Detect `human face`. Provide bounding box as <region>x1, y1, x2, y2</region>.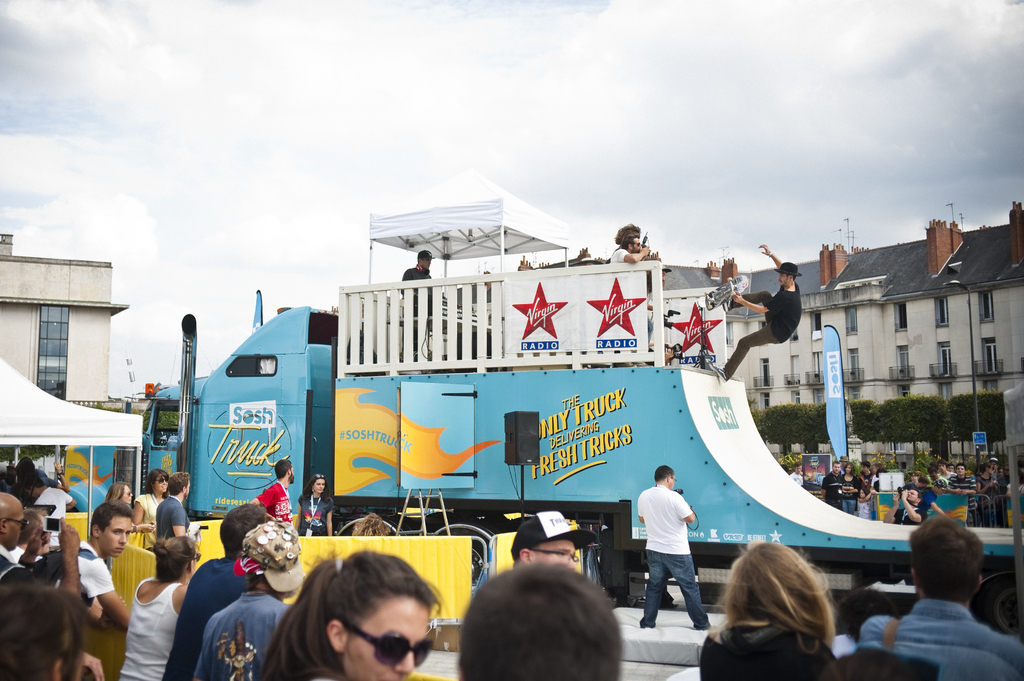
<region>347, 598, 432, 680</region>.
